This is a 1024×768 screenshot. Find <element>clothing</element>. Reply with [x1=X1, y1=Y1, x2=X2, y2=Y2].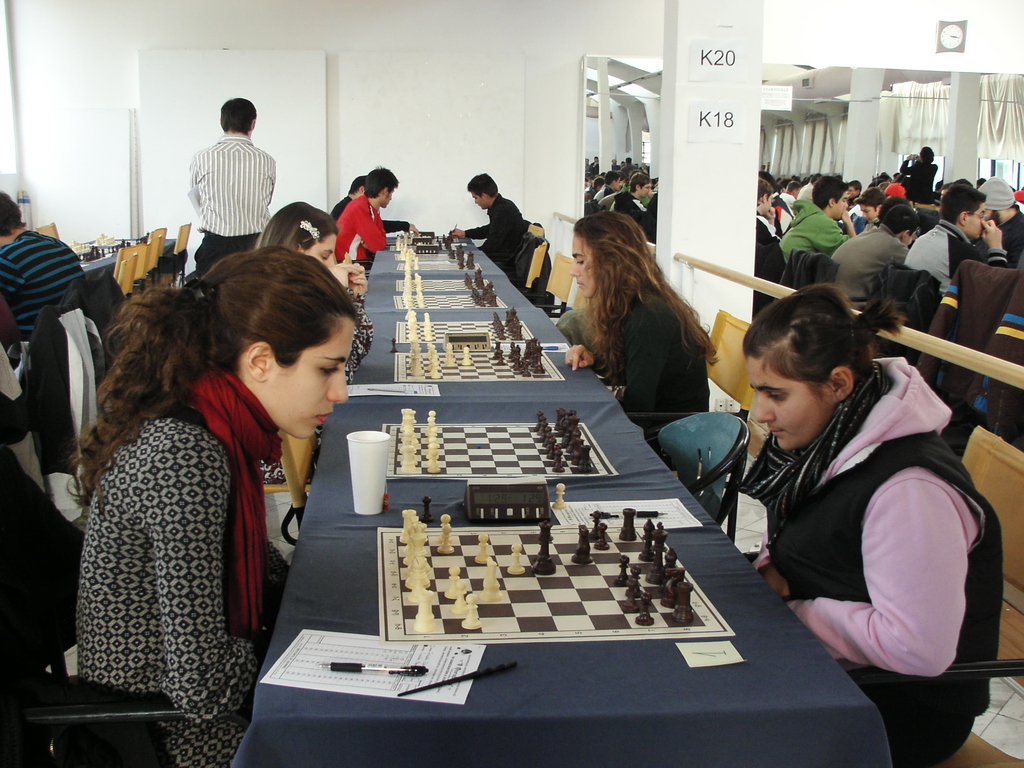
[x1=995, y1=212, x2=1023, y2=262].
